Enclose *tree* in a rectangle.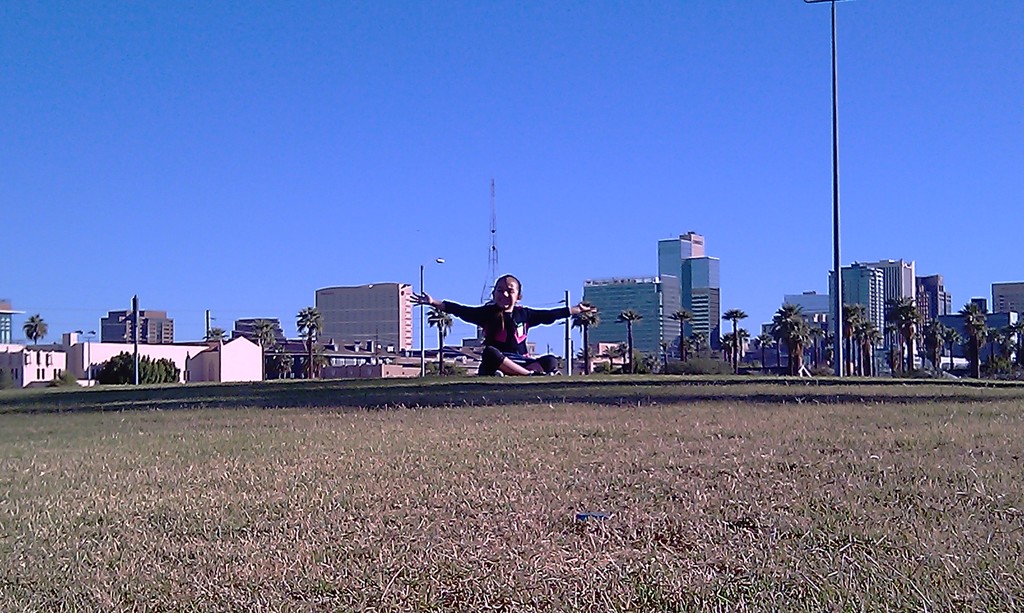
pyautogui.locateOnScreen(294, 306, 326, 374).
